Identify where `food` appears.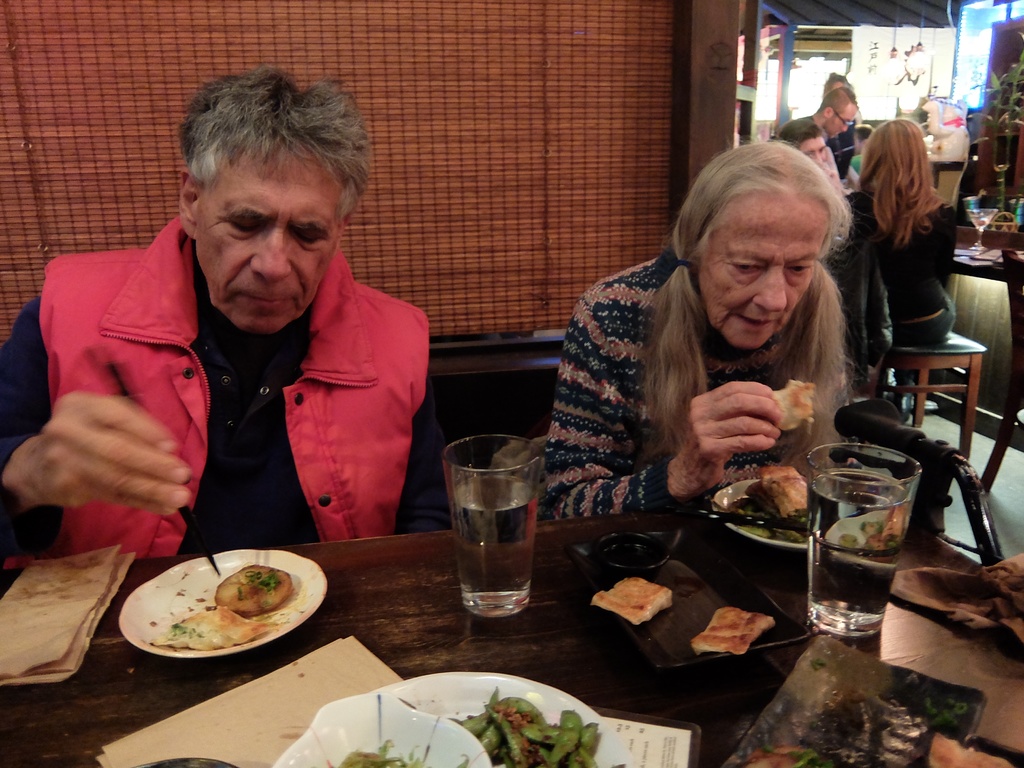
Appears at 773:376:816:436.
